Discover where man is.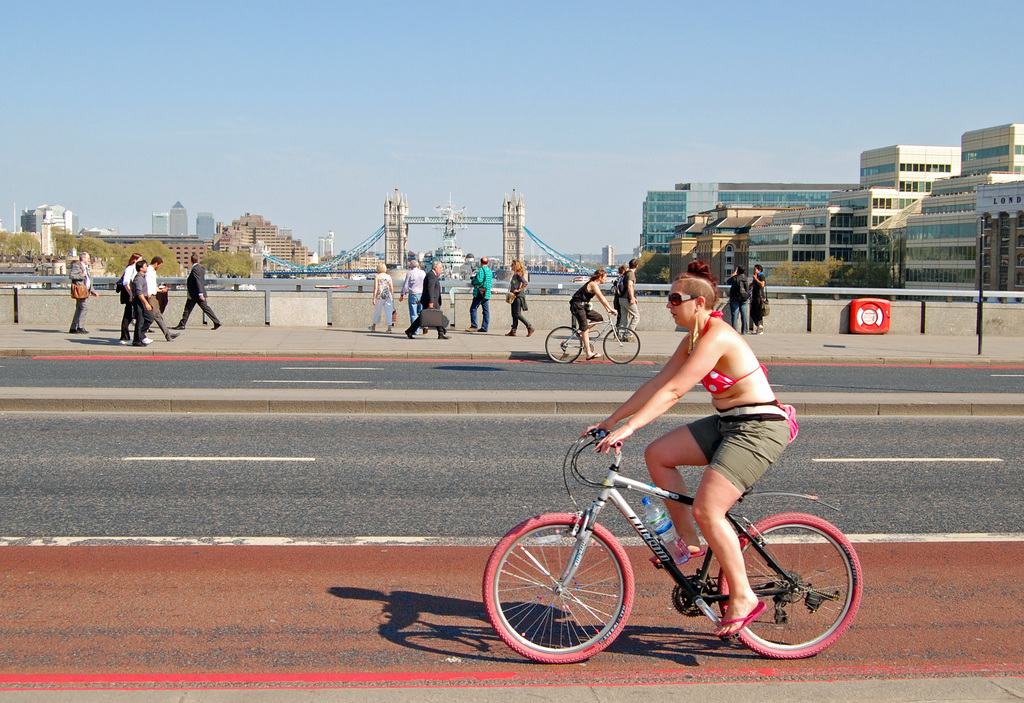
Discovered at x1=744 y1=258 x2=766 y2=335.
